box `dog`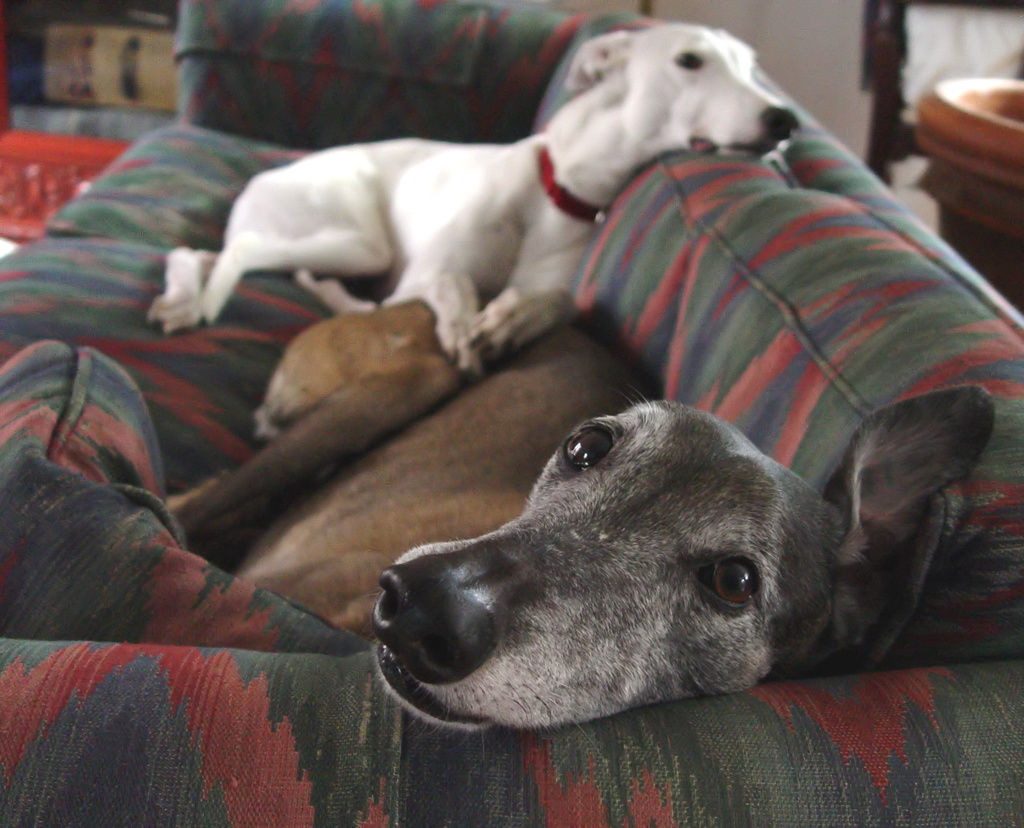
crop(351, 382, 980, 742)
